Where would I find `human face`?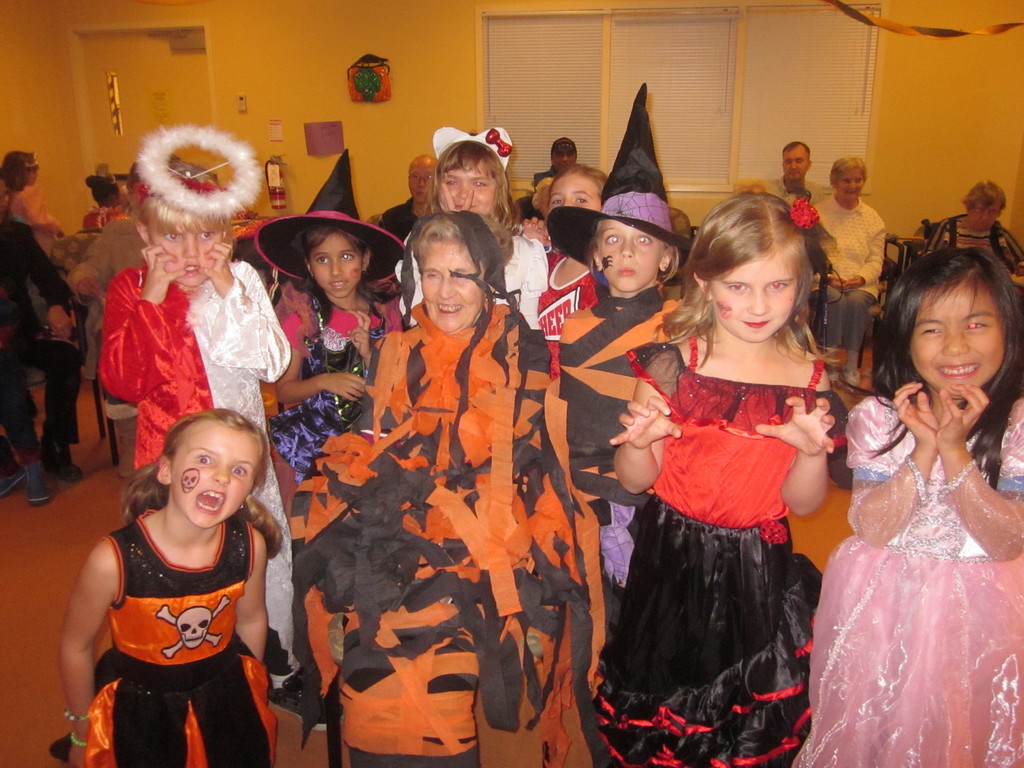
At bbox(28, 167, 37, 186).
